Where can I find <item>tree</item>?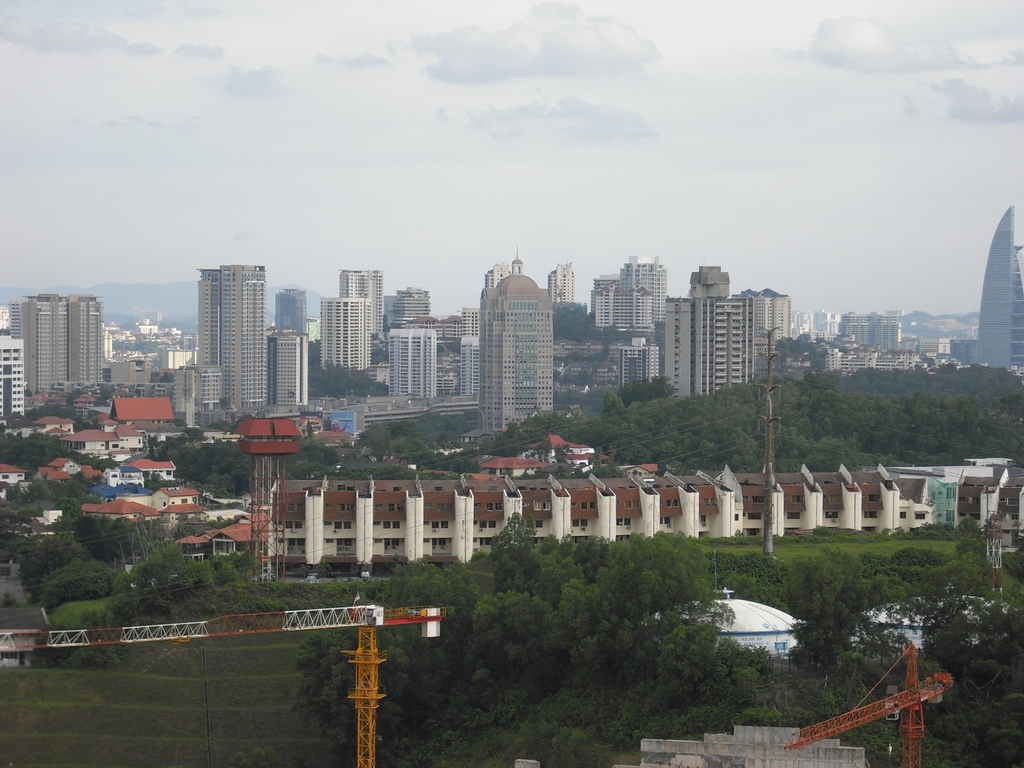
You can find it at 427:550:756:692.
